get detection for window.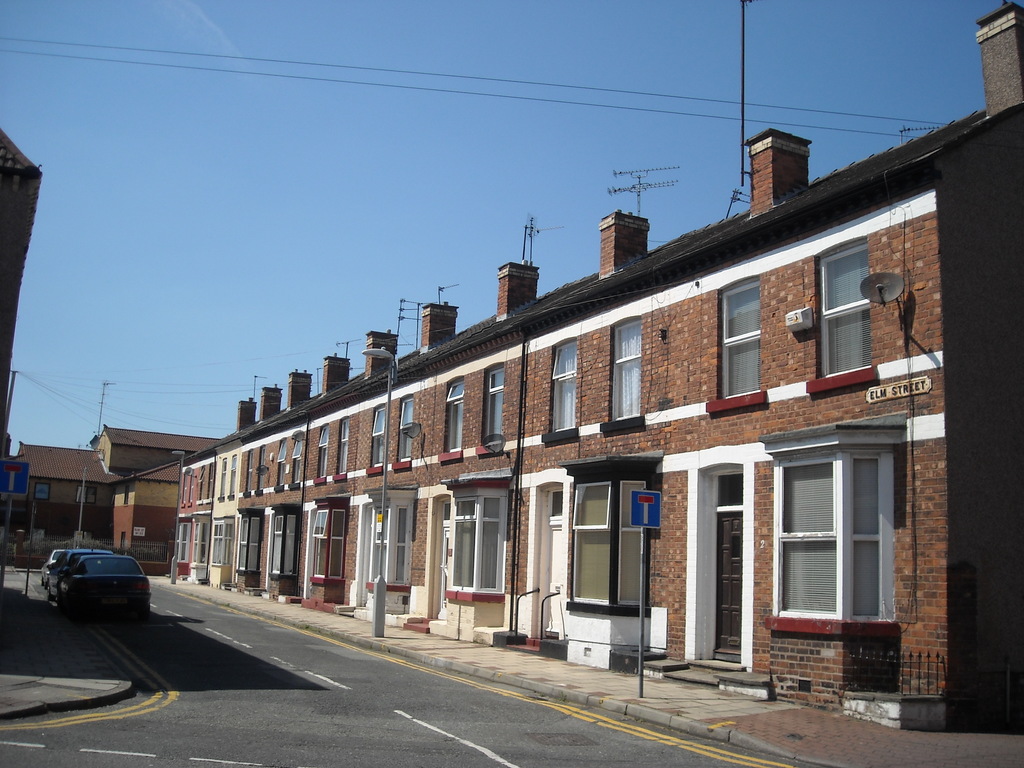
Detection: <bbox>289, 431, 301, 482</bbox>.
